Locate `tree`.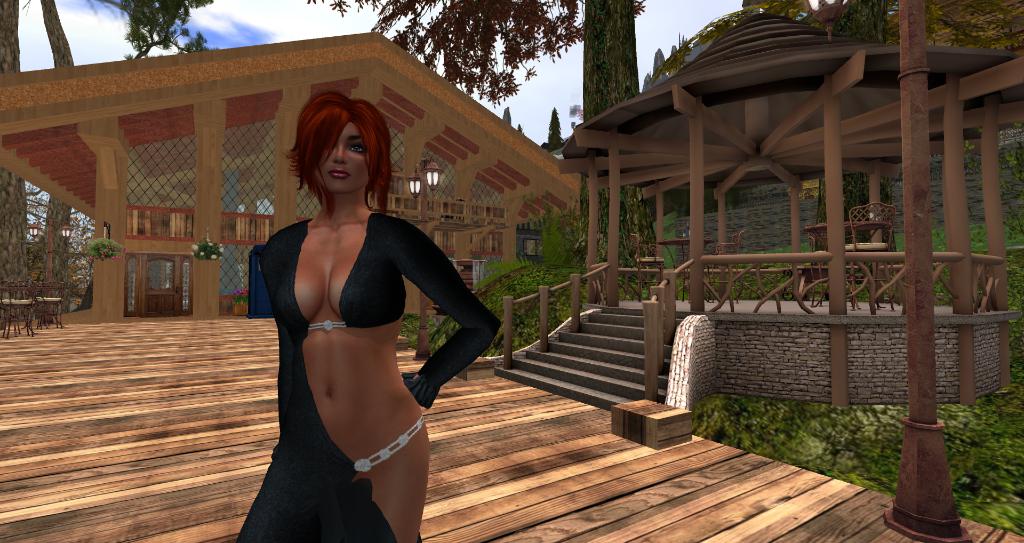
Bounding box: bbox=(332, 0, 659, 273).
